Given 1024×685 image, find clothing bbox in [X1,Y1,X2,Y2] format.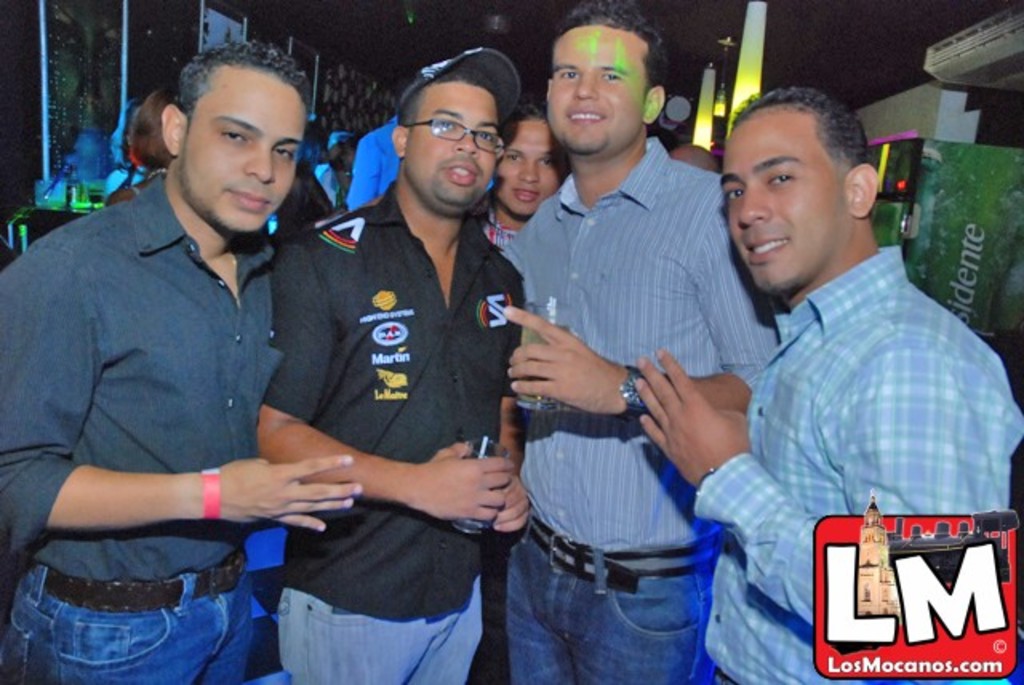
[694,248,1022,683].
